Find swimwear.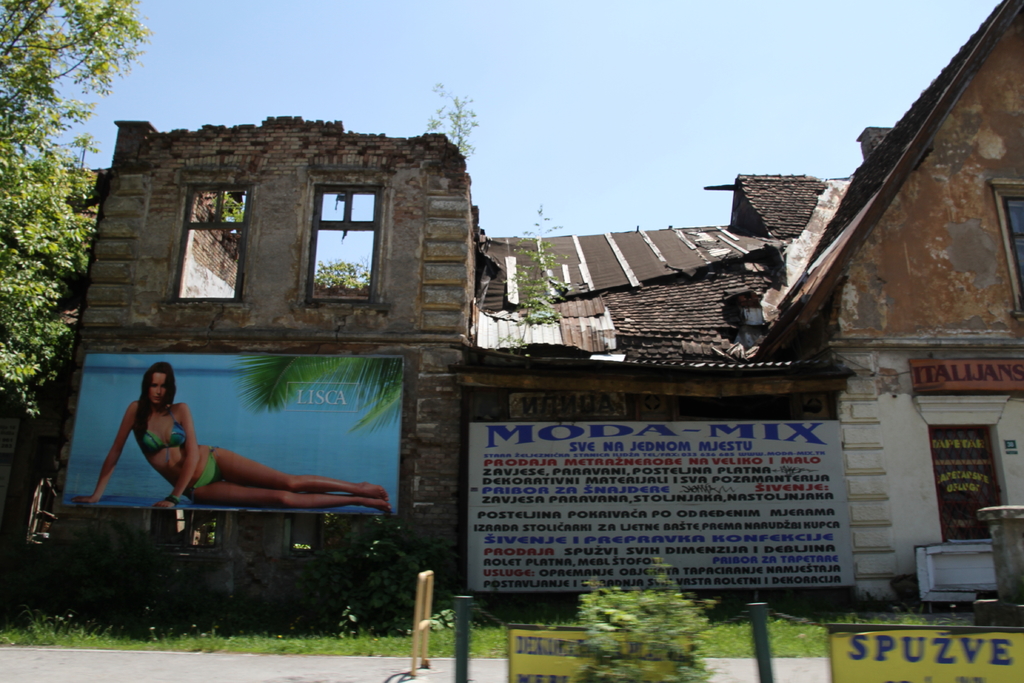
136,405,186,473.
